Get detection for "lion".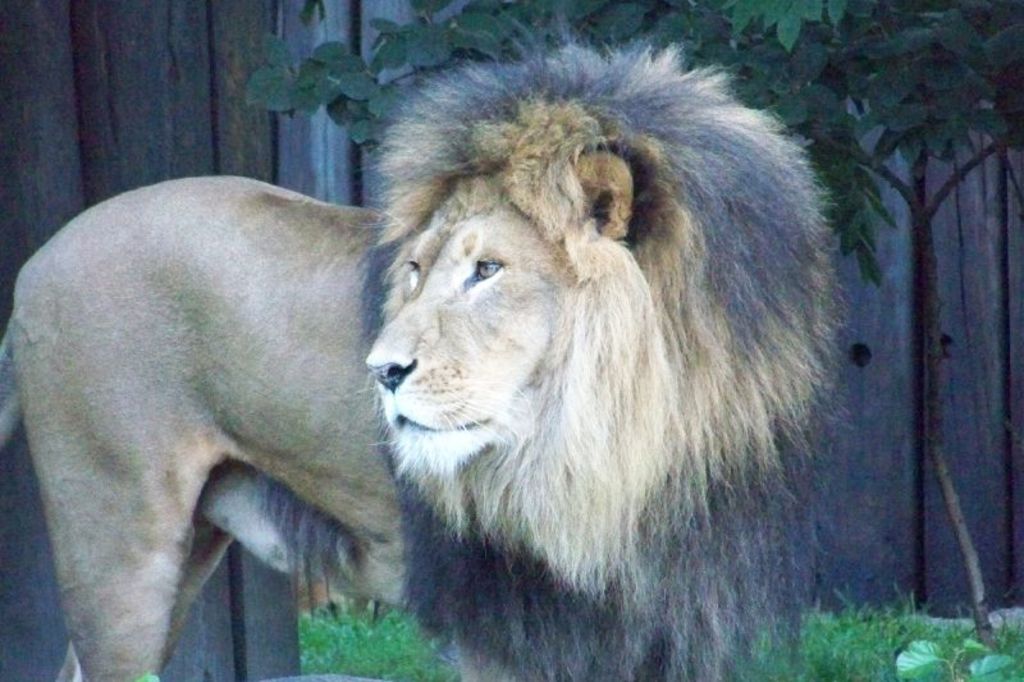
Detection: region(0, 27, 845, 681).
